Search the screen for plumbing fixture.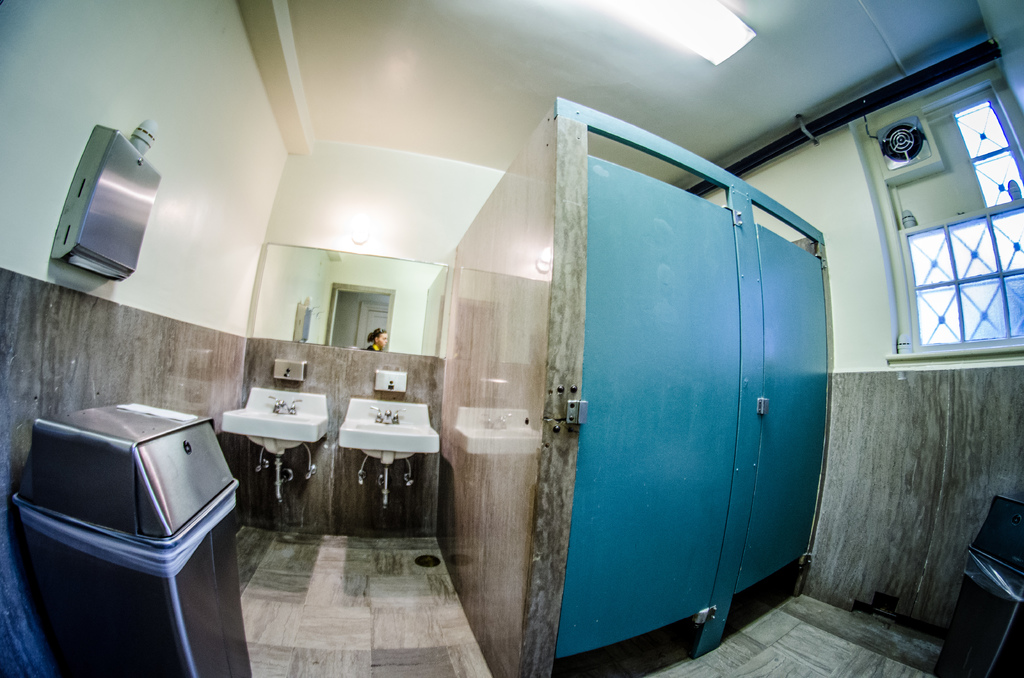
Found at (x1=368, y1=404, x2=403, y2=425).
